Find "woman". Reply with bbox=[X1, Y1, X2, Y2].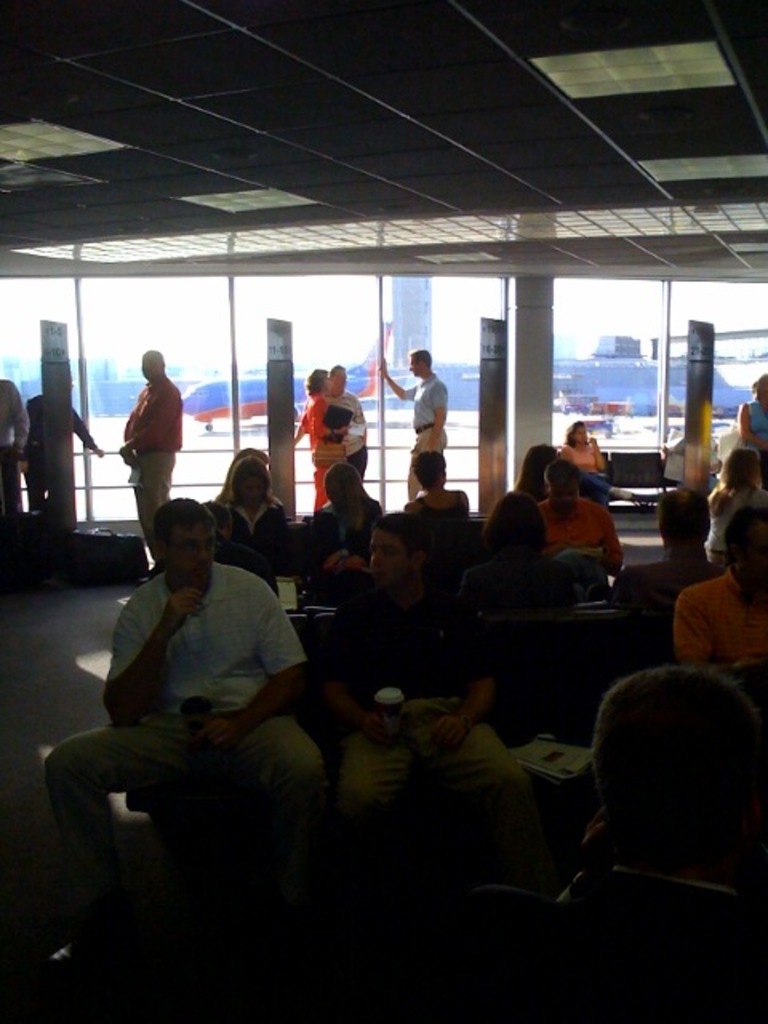
bbox=[294, 363, 349, 507].
